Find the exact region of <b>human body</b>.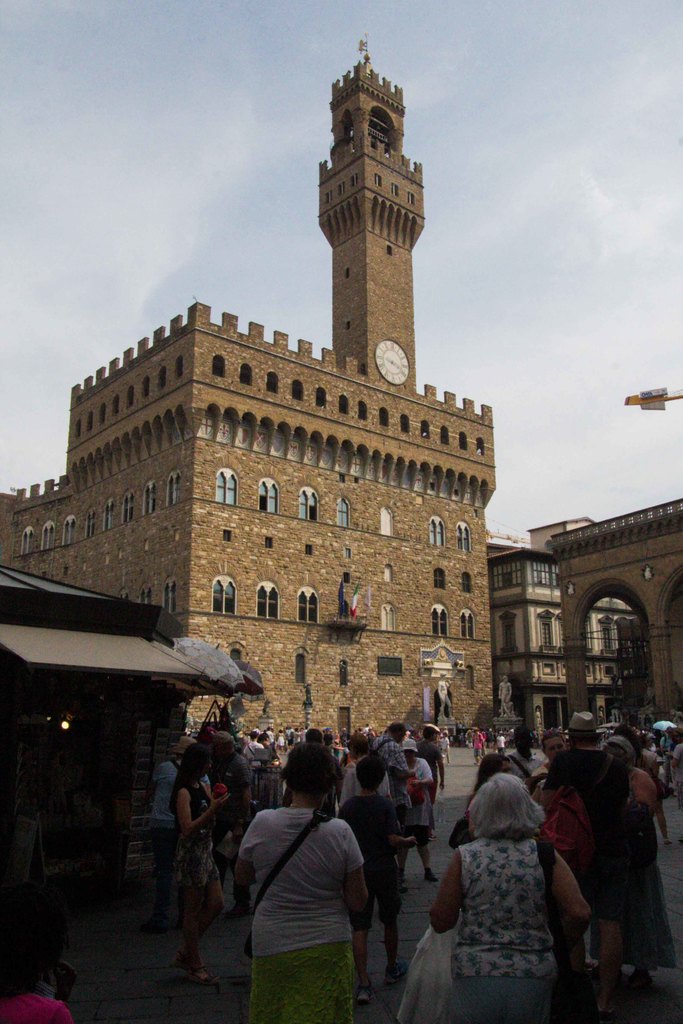
Exact region: locate(0, 991, 73, 1023).
